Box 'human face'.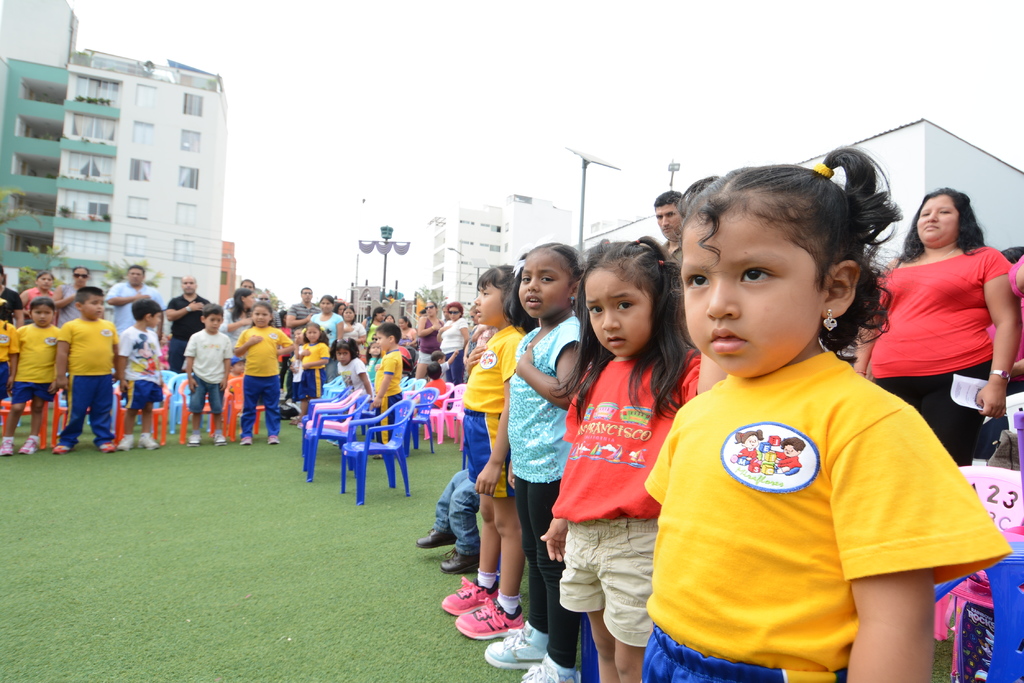
375:330:387:352.
